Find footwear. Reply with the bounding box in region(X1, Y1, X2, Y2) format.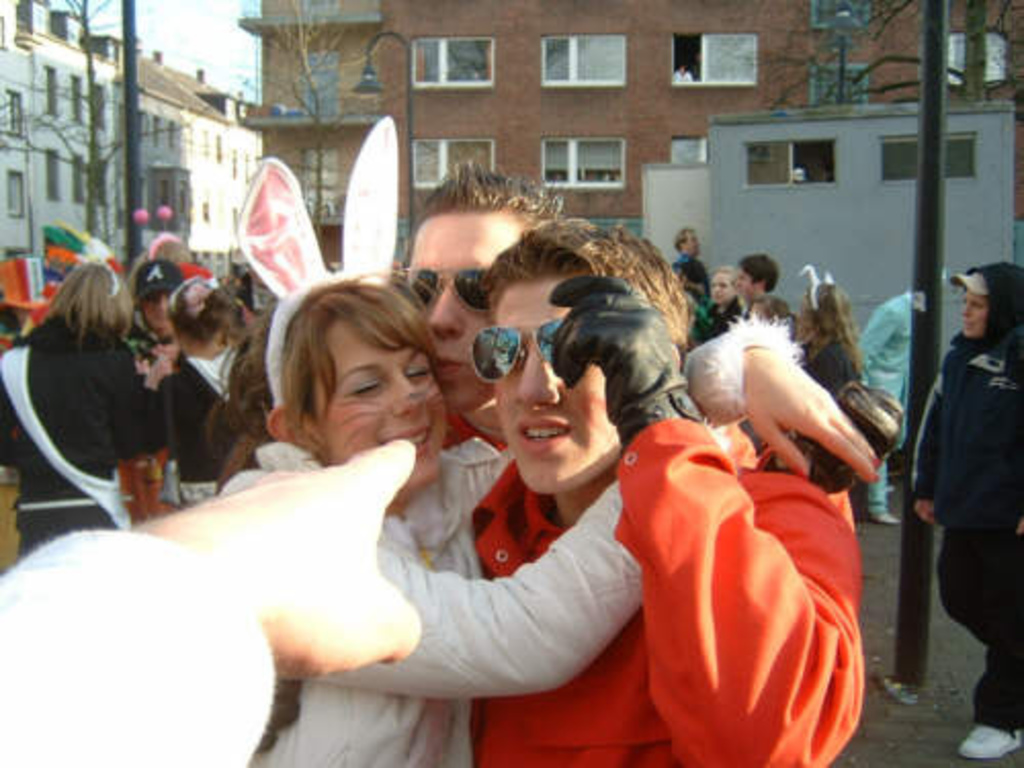
region(954, 723, 1018, 760).
